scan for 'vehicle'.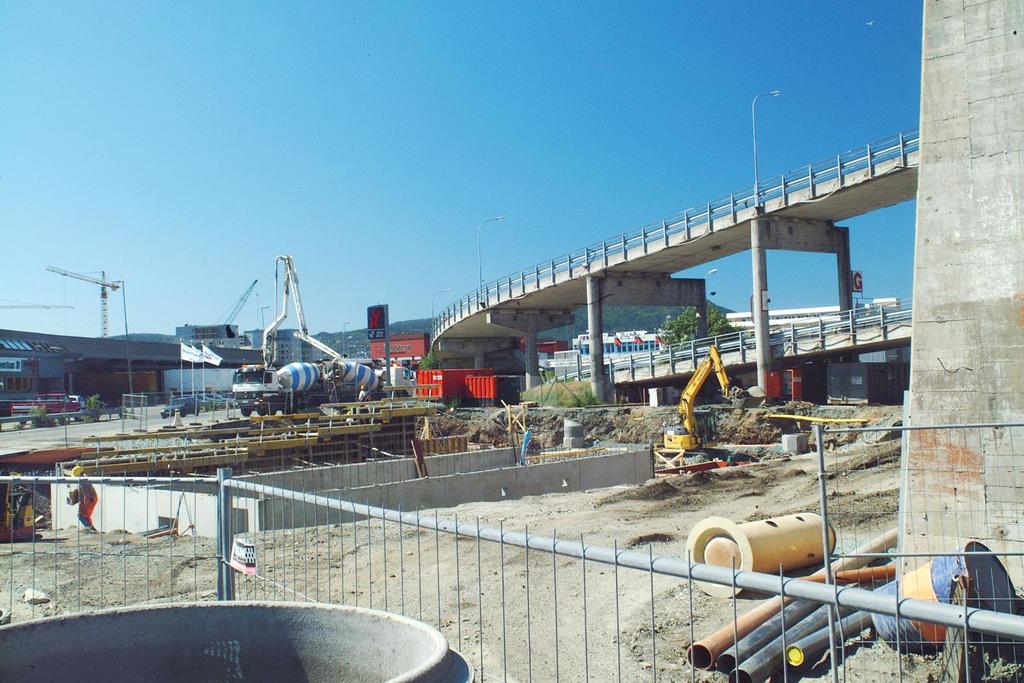
Scan result: left=160, top=394, right=207, bottom=421.
